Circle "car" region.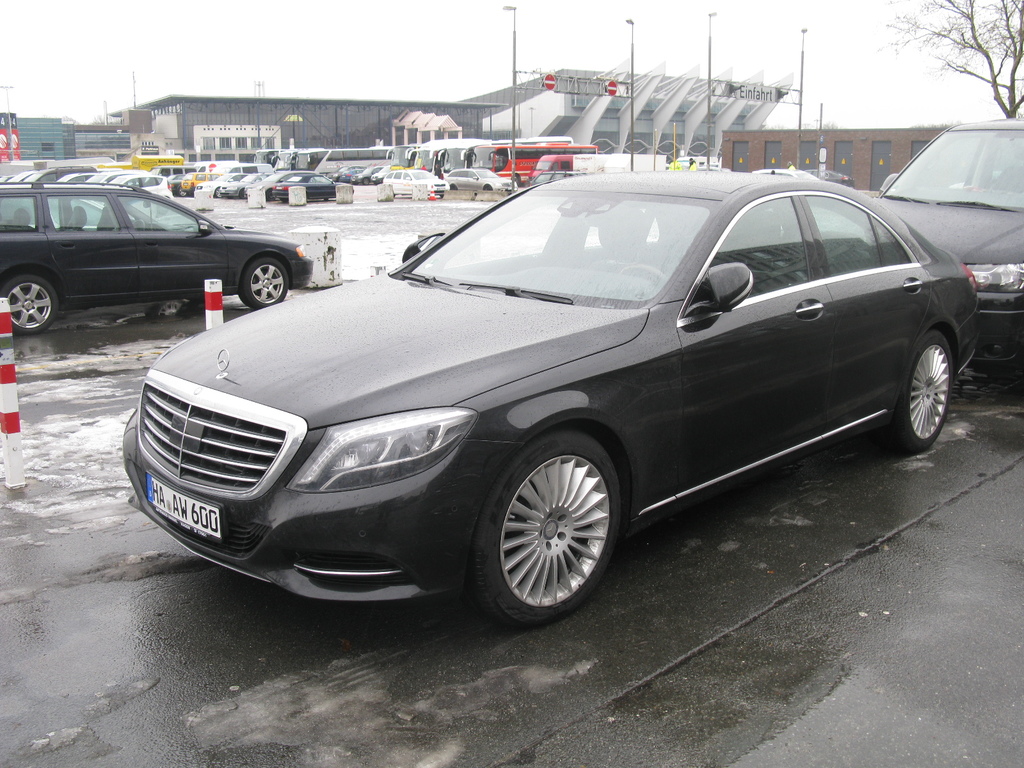
Region: [0,182,317,337].
